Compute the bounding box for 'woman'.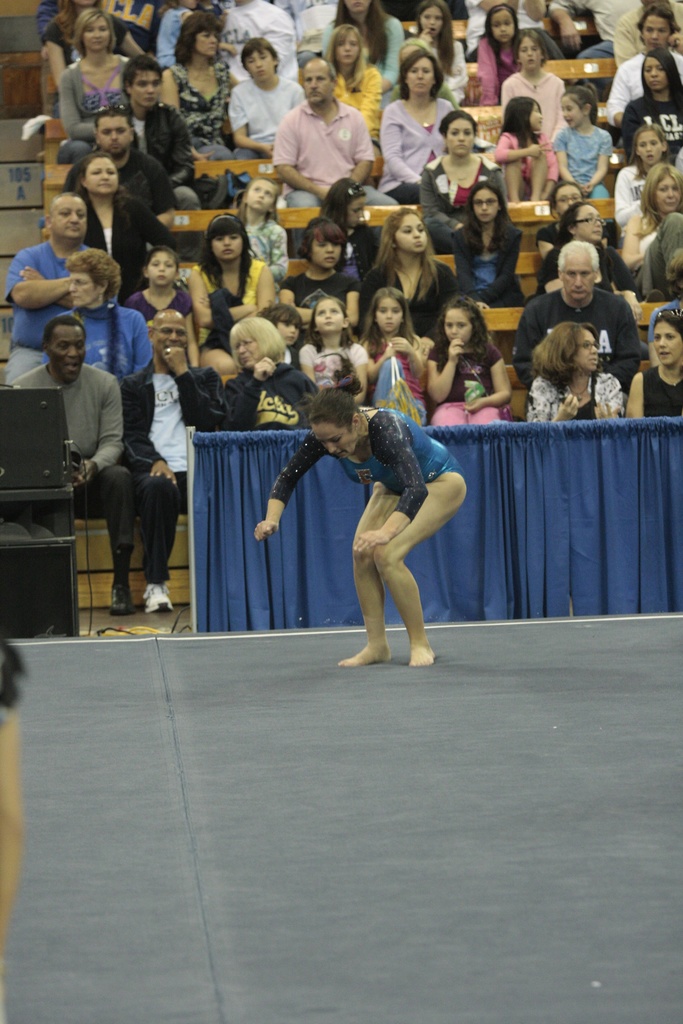
<bbox>226, 310, 318, 424</bbox>.
